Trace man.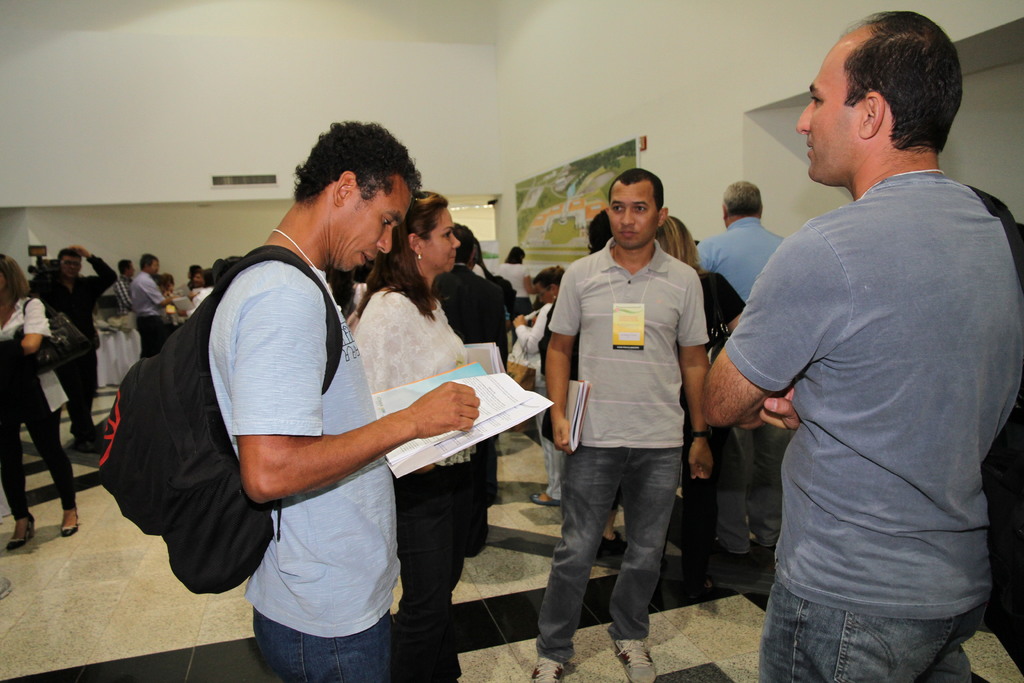
Traced to bbox(536, 162, 716, 682).
